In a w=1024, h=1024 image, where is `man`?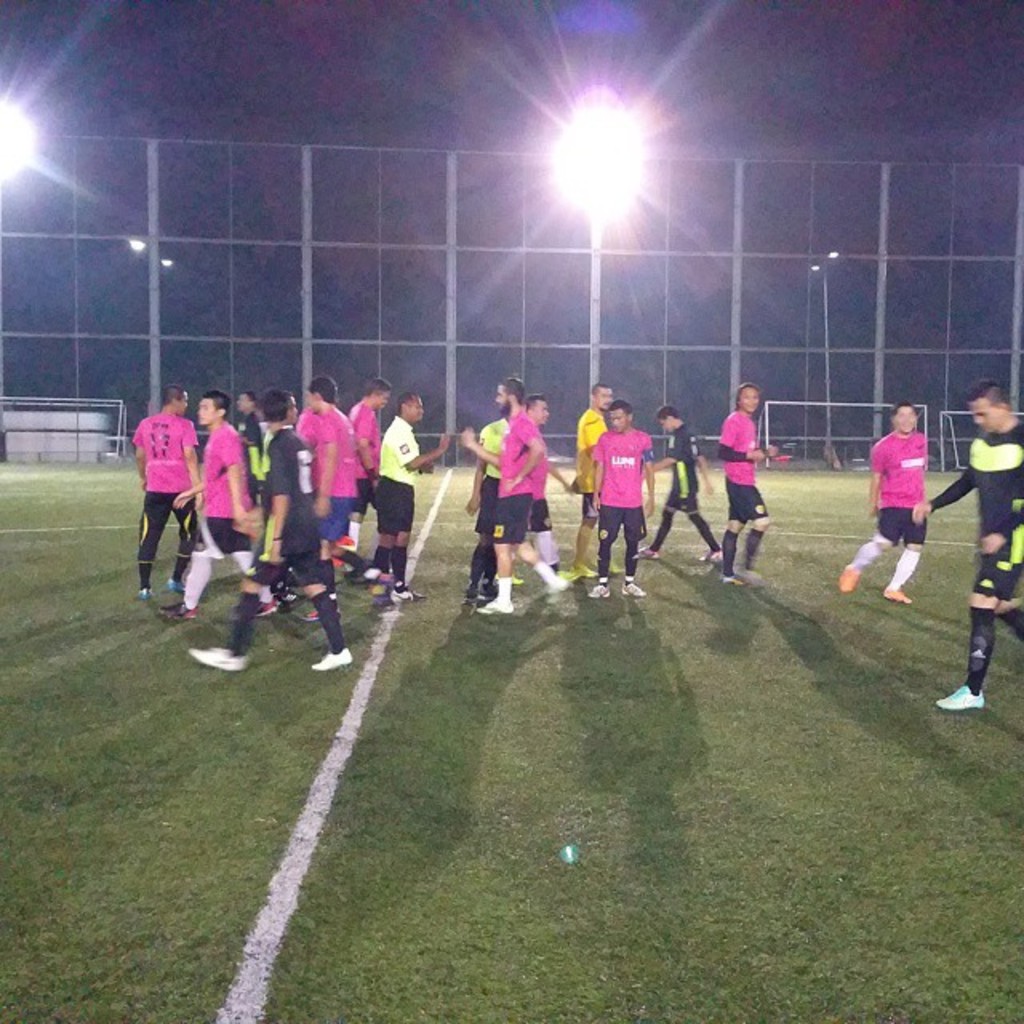
box(462, 411, 509, 603).
